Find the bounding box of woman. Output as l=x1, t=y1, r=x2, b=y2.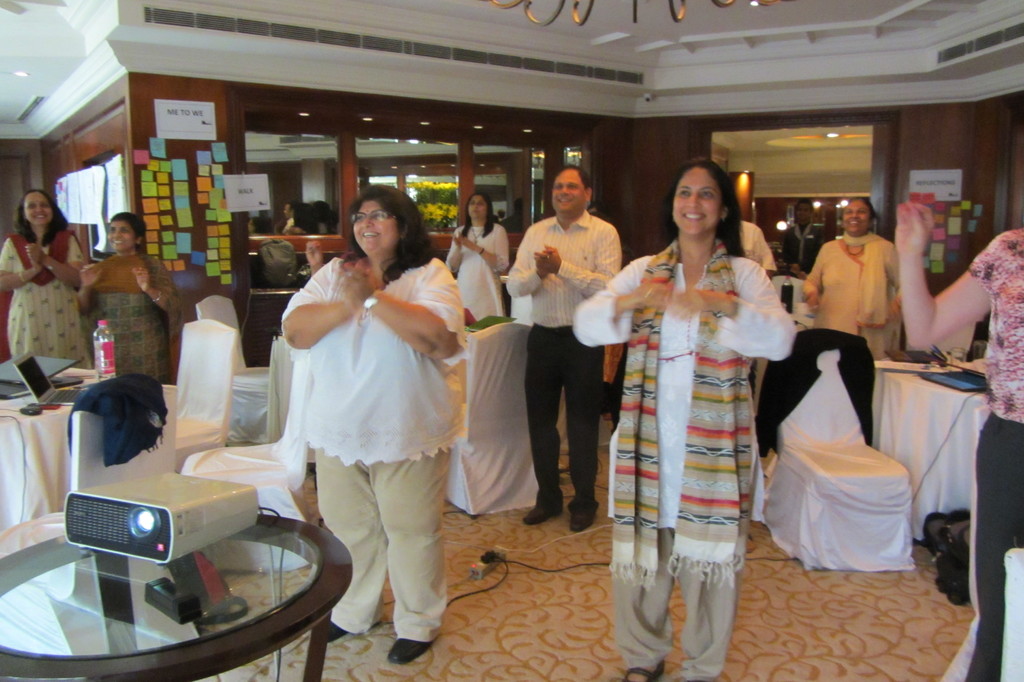
l=0, t=190, r=95, b=369.
